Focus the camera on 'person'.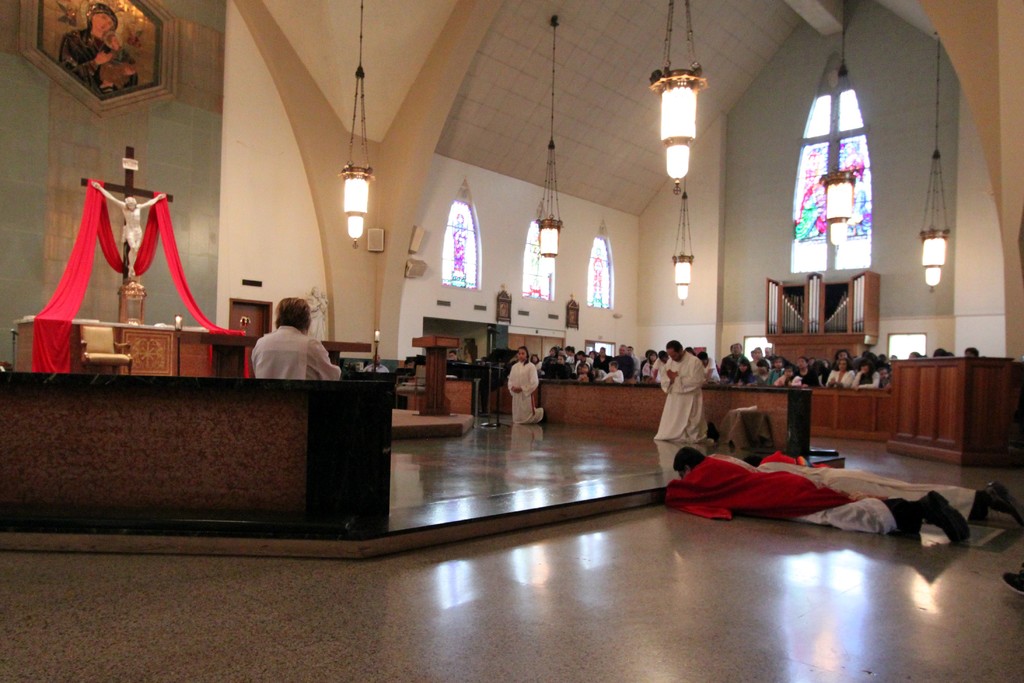
Focus region: {"x1": 366, "y1": 353, "x2": 391, "y2": 375}.
